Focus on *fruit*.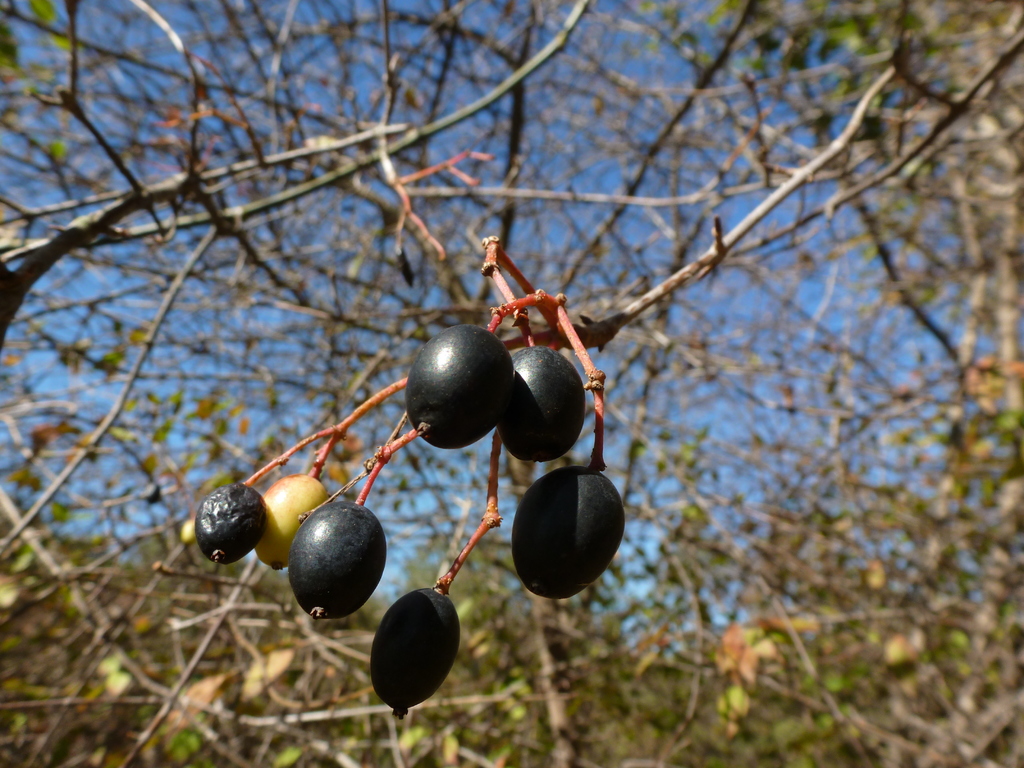
Focused at detection(369, 586, 463, 721).
